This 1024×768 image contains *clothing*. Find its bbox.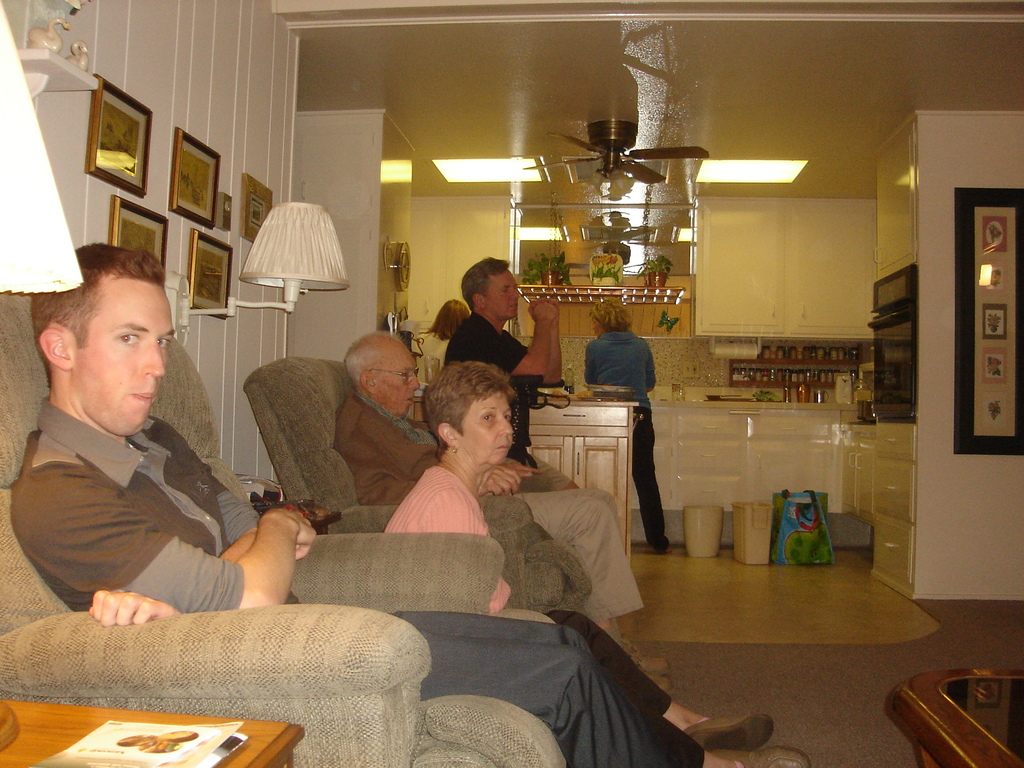
box=[330, 389, 647, 644].
